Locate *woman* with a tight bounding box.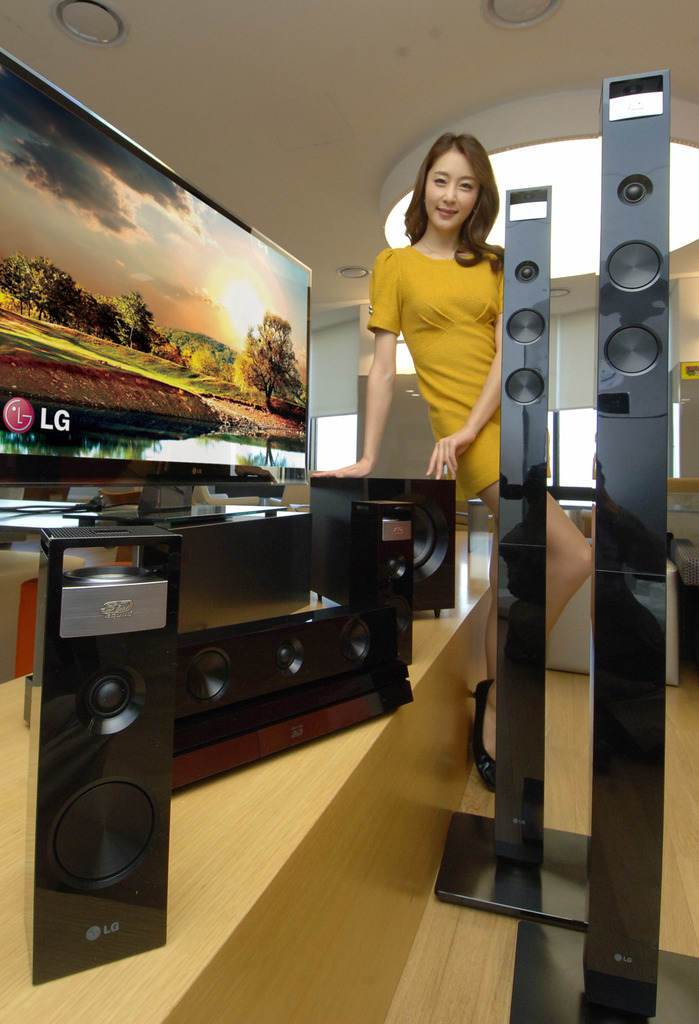
306/130/600/795.
